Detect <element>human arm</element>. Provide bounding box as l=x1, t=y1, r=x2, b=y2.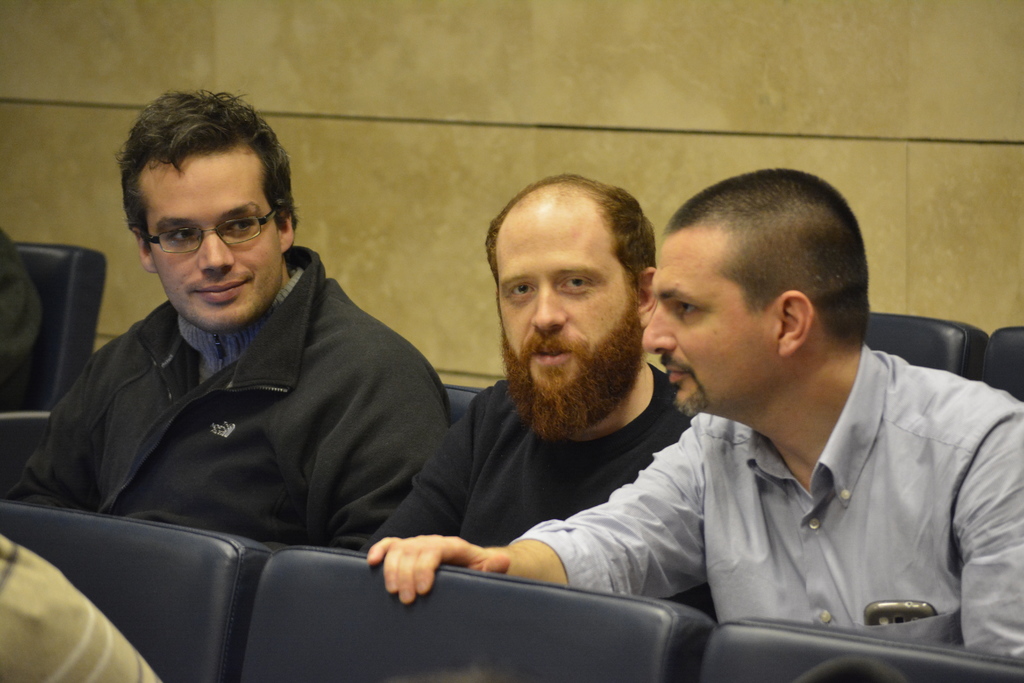
l=383, t=409, r=462, b=549.
